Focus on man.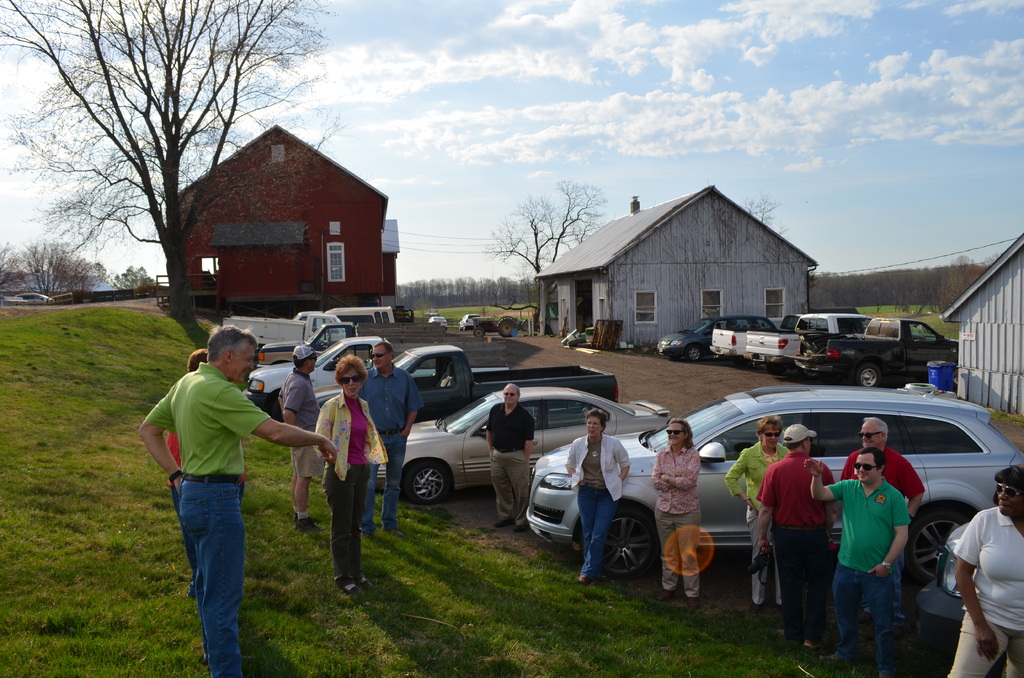
Focused at detection(141, 323, 335, 675).
